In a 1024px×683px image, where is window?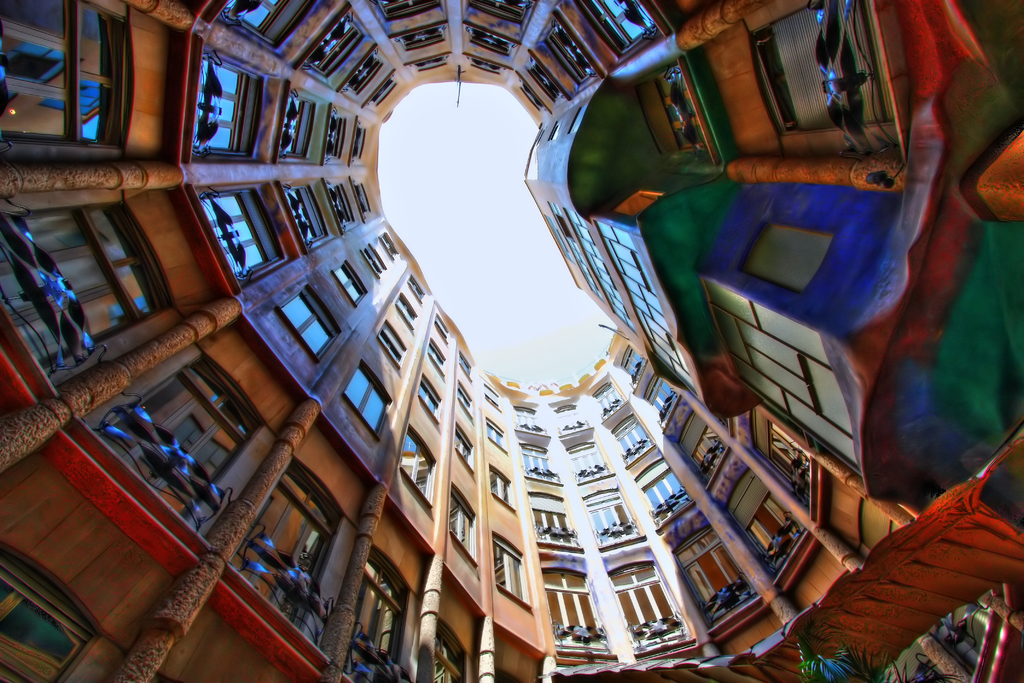
(x1=456, y1=424, x2=477, y2=478).
